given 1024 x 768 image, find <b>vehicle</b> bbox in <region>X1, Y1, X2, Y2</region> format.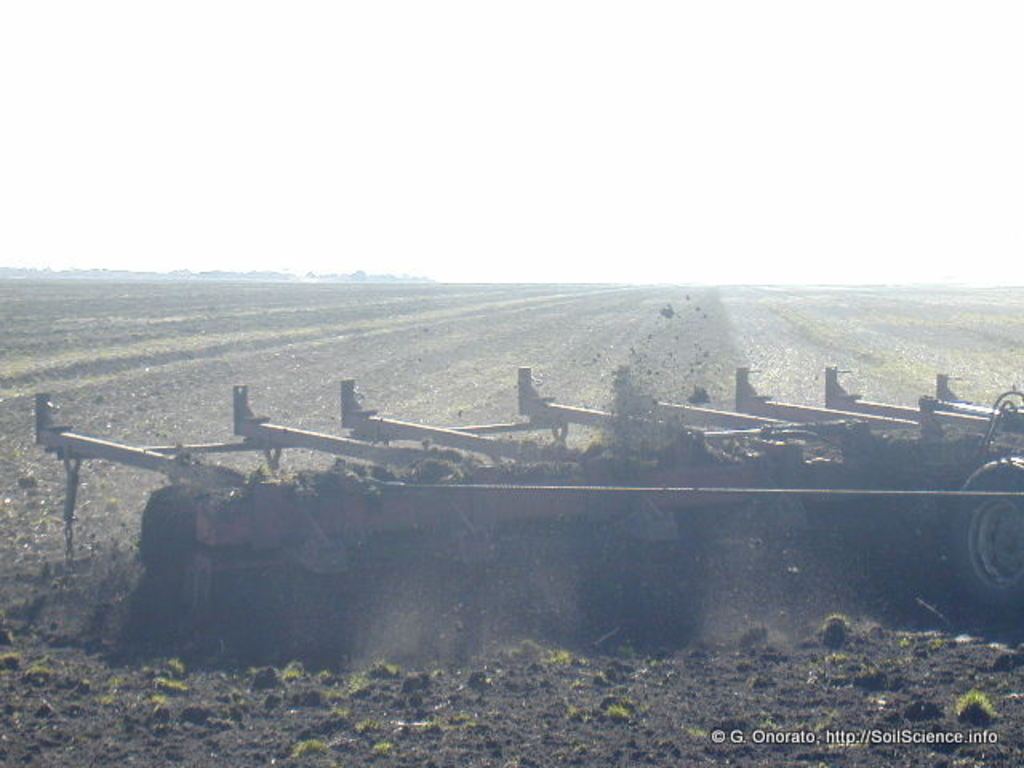
<region>34, 371, 1022, 621</region>.
